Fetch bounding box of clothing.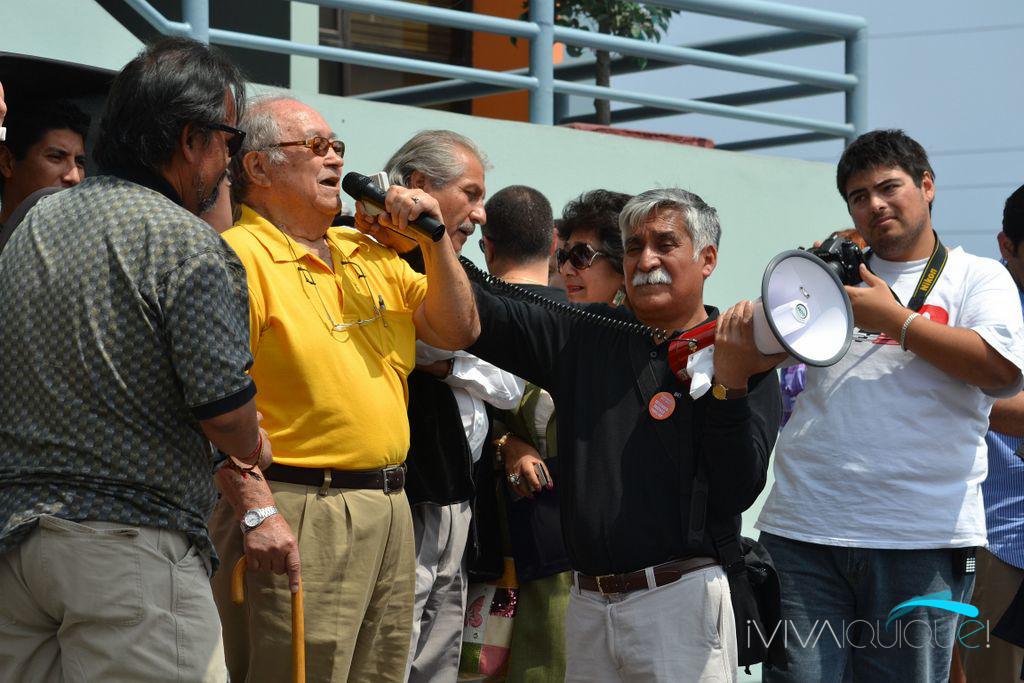
Bbox: region(399, 255, 787, 682).
